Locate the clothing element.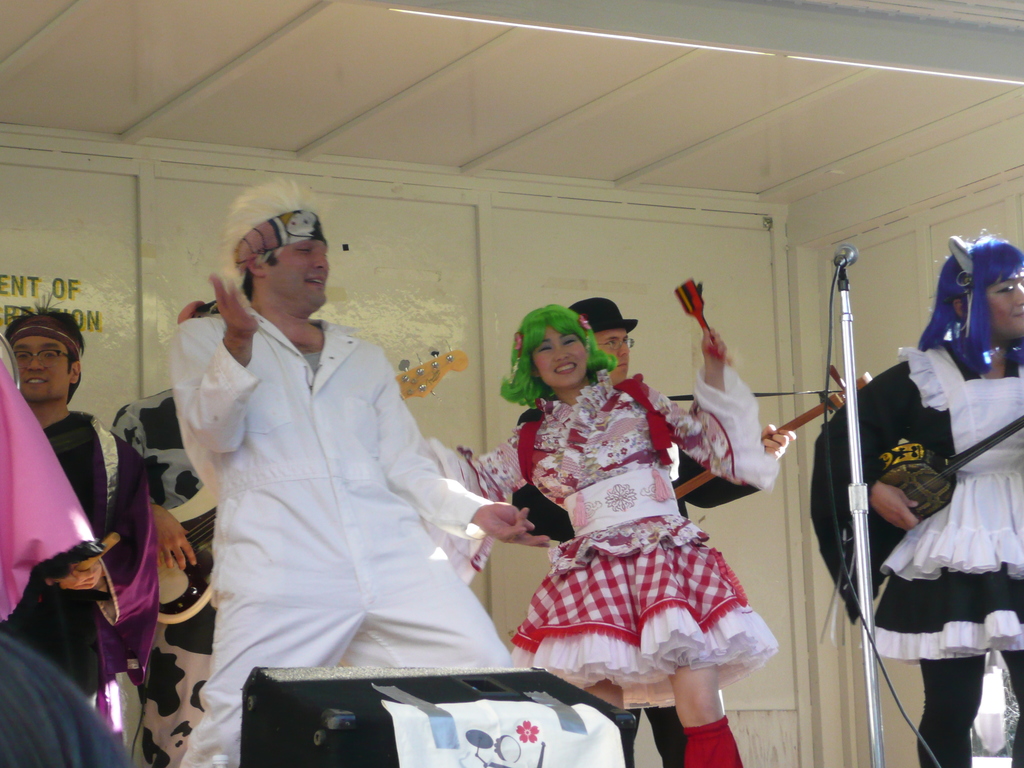
Element bbox: (147, 278, 511, 719).
